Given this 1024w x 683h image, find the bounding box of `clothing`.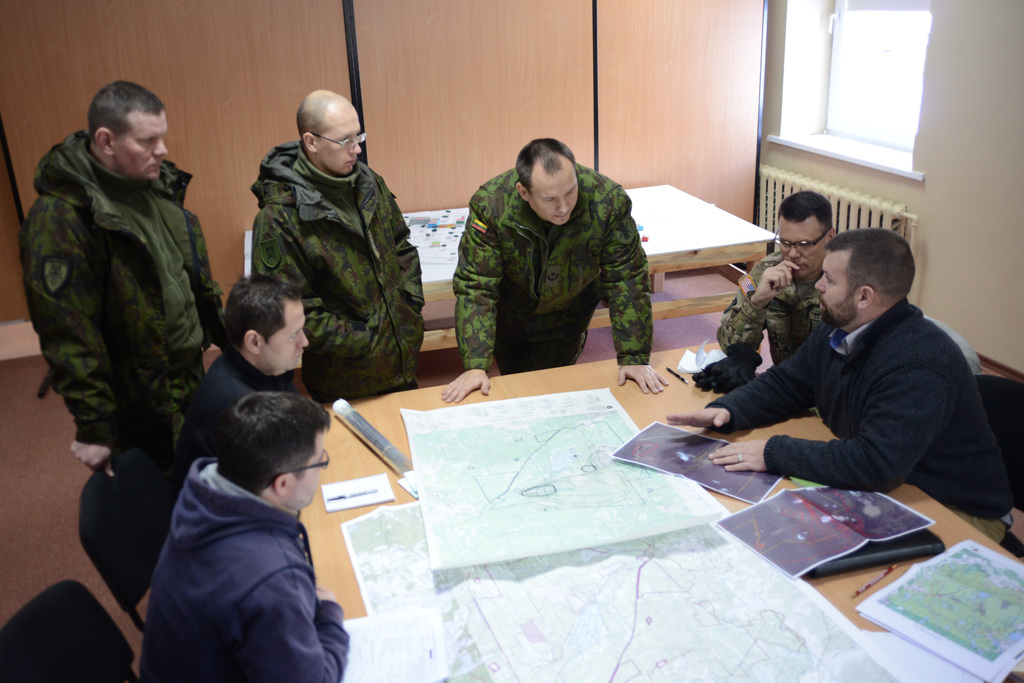
[134,450,353,681].
